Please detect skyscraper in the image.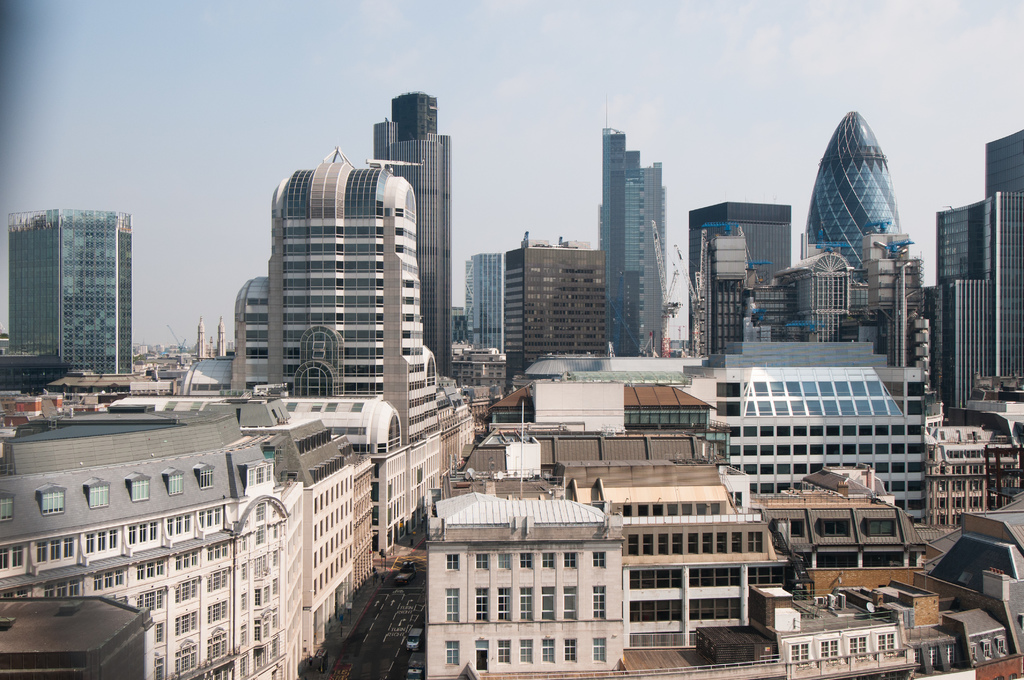
<box>594,89,675,358</box>.
